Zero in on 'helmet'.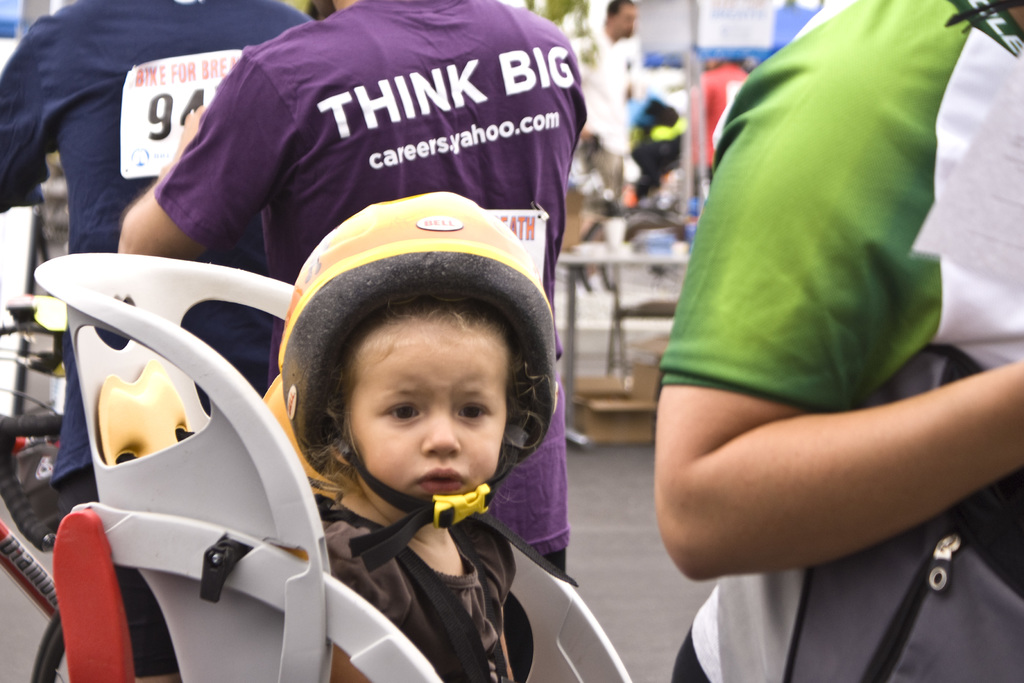
Zeroed in: 260:186:553:545.
